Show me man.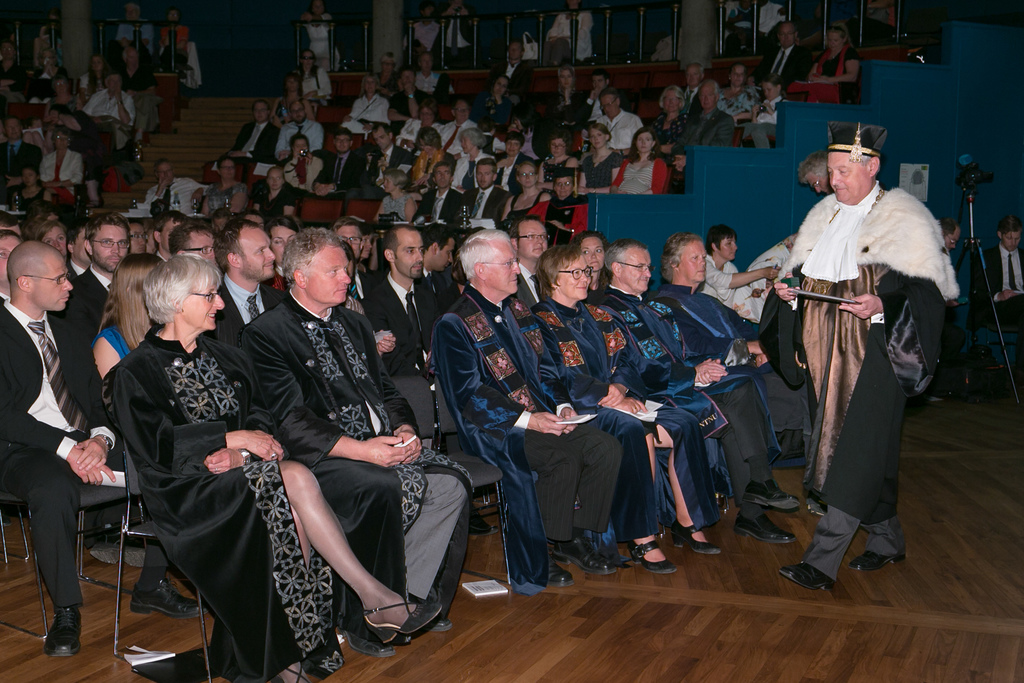
man is here: {"left": 146, "top": 157, "right": 207, "bottom": 213}.
